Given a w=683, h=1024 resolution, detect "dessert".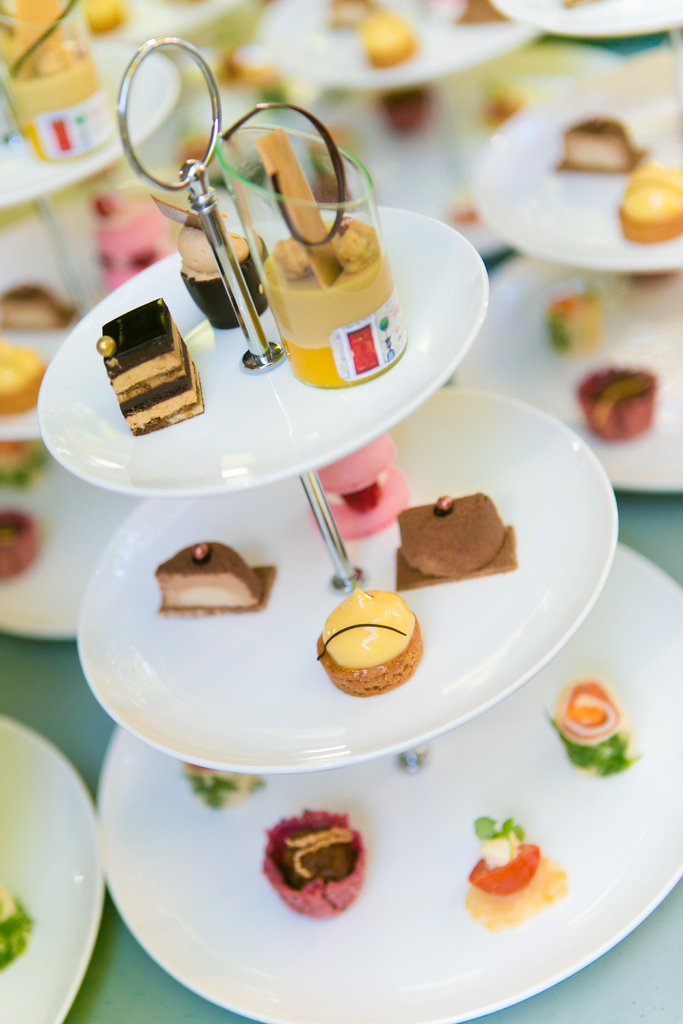
Rect(311, 588, 416, 700).
